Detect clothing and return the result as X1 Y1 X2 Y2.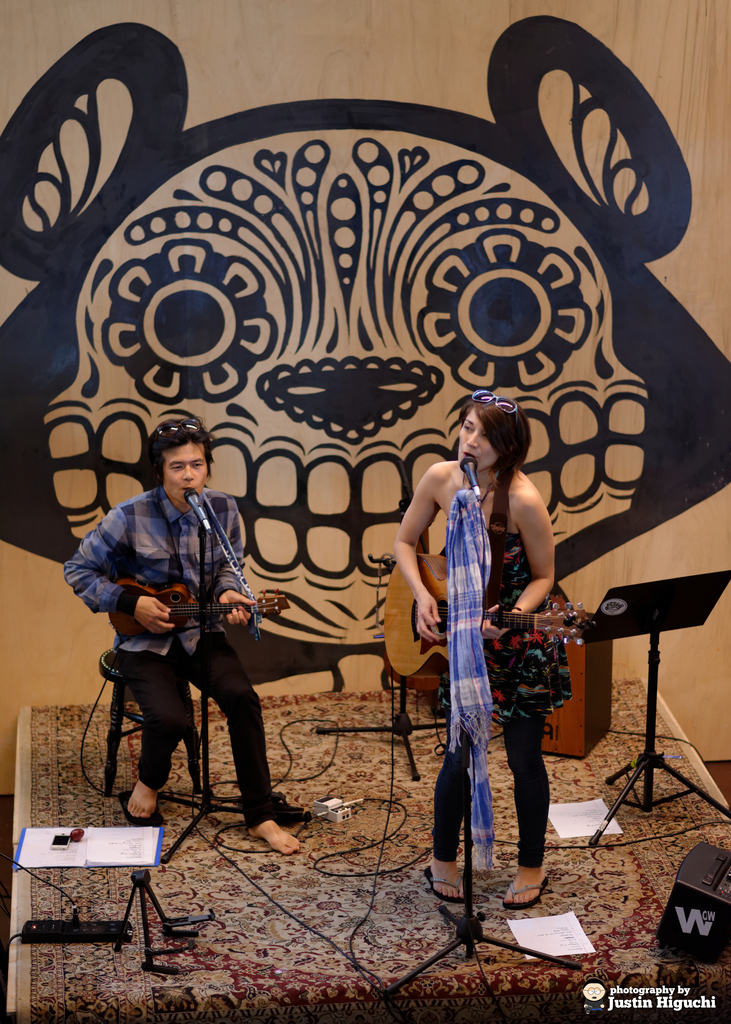
63 476 269 836.
